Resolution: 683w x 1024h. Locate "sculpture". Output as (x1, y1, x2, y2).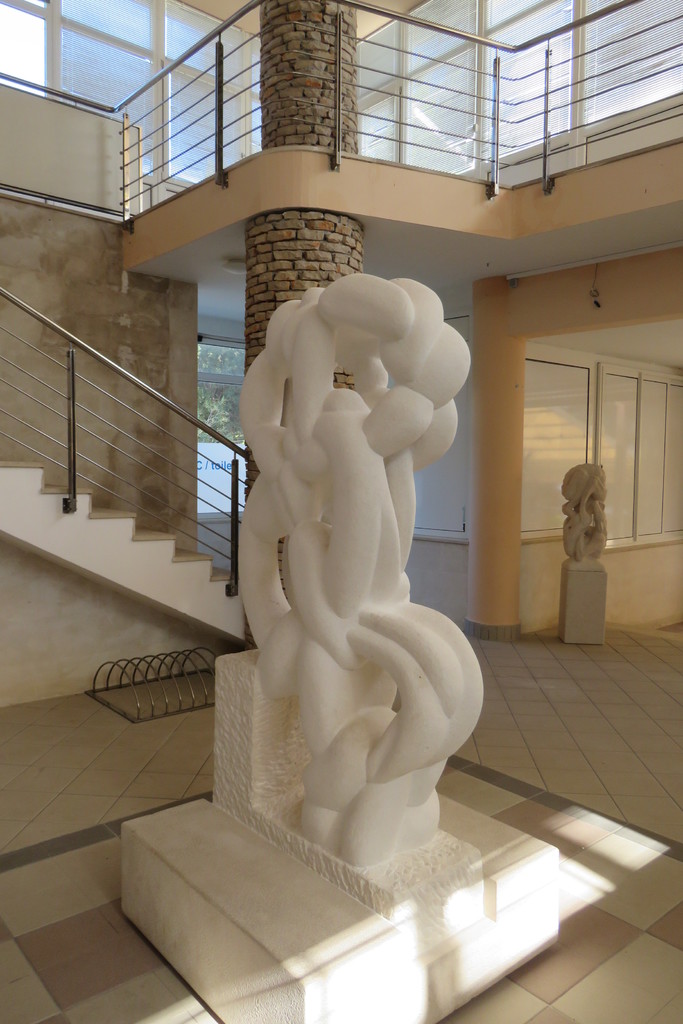
(120, 267, 561, 1019).
